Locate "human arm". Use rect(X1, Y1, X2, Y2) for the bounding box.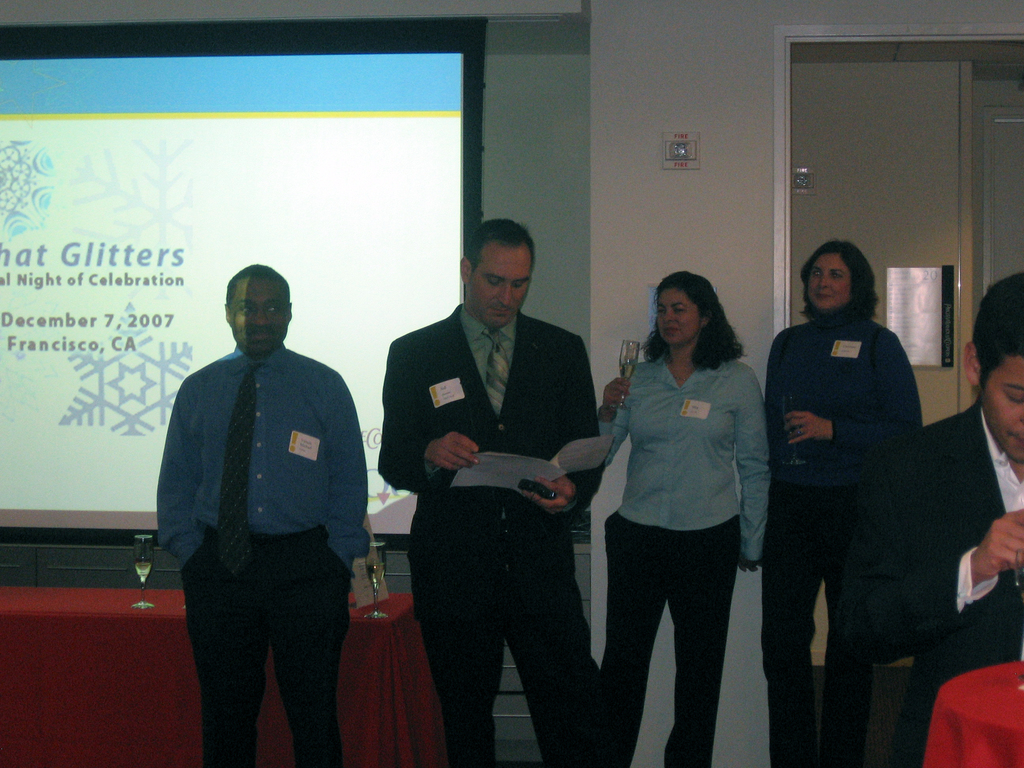
rect(377, 331, 480, 498).
